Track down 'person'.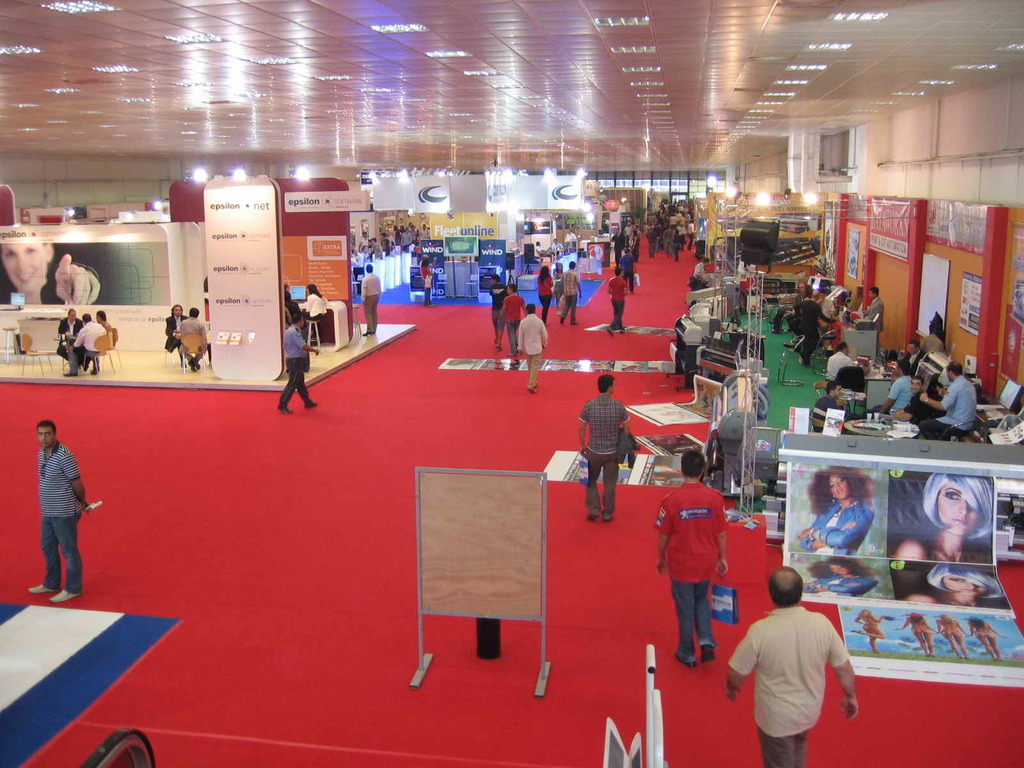
Tracked to x1=175 y1=307 x2=204 y2=369.
